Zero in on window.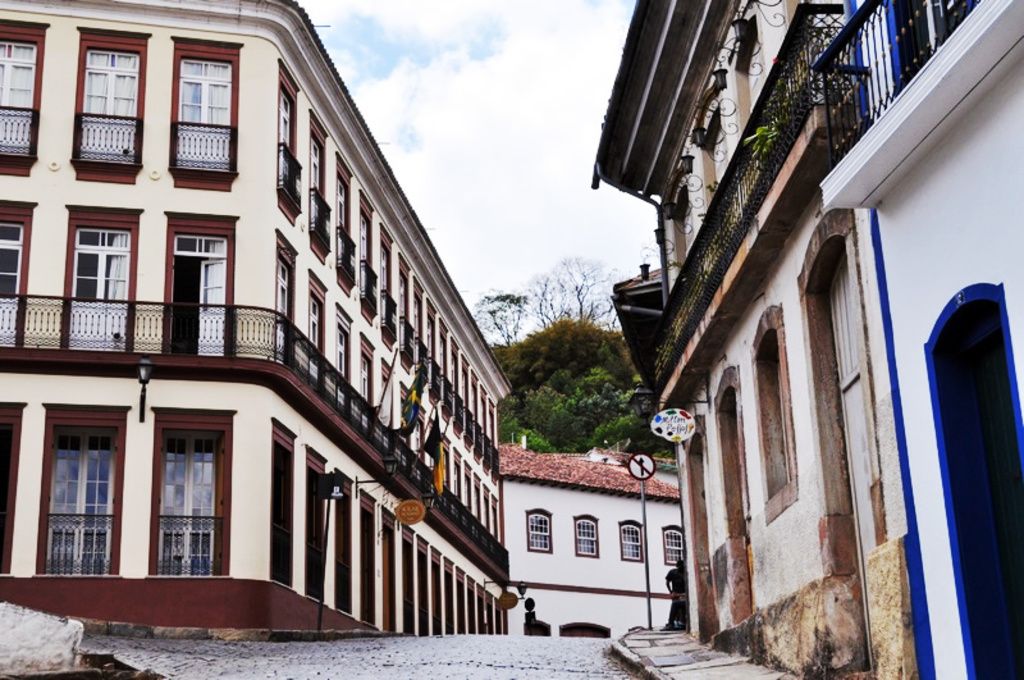
Zeroed in: pyautogui.locateOnScreen(38, 420, 108, 579).
